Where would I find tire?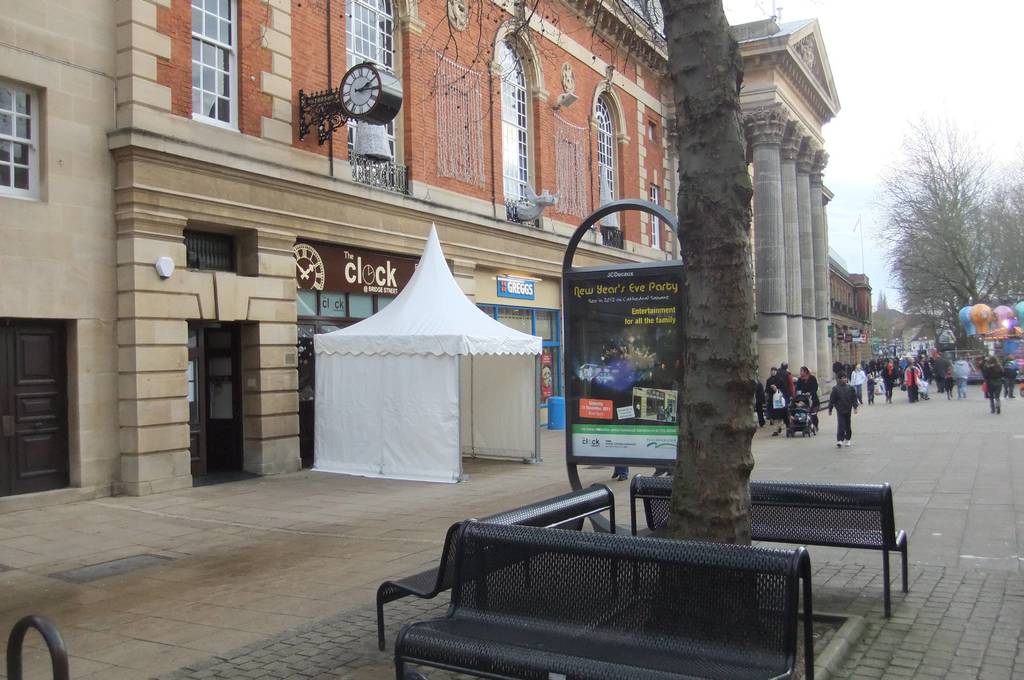
At <bbox>786, 429, 790, 437</bbox>.
